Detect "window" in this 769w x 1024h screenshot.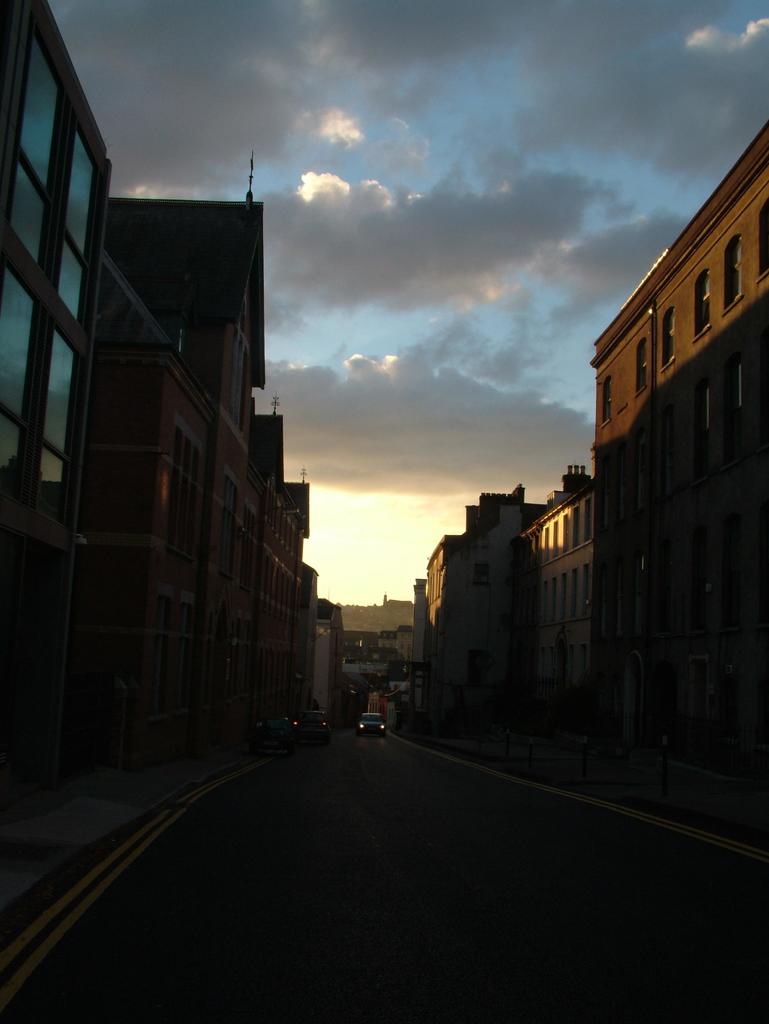
Detection: [x1=633, y1=338, x2=648, y2=397].
